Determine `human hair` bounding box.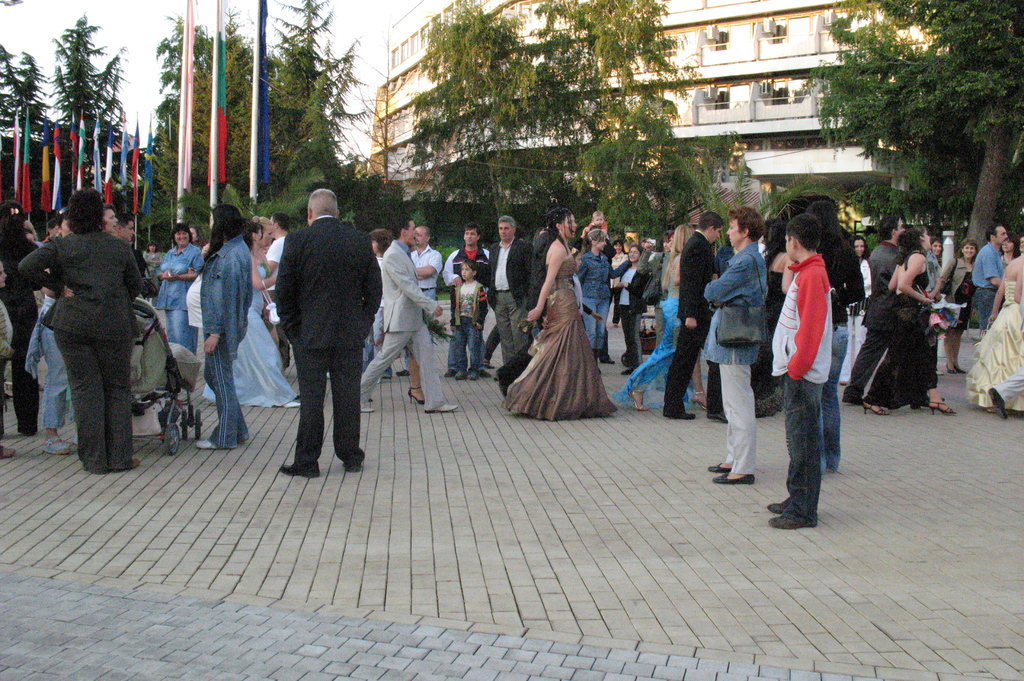
Determined: bbox=(957, 237, 977, 254).
